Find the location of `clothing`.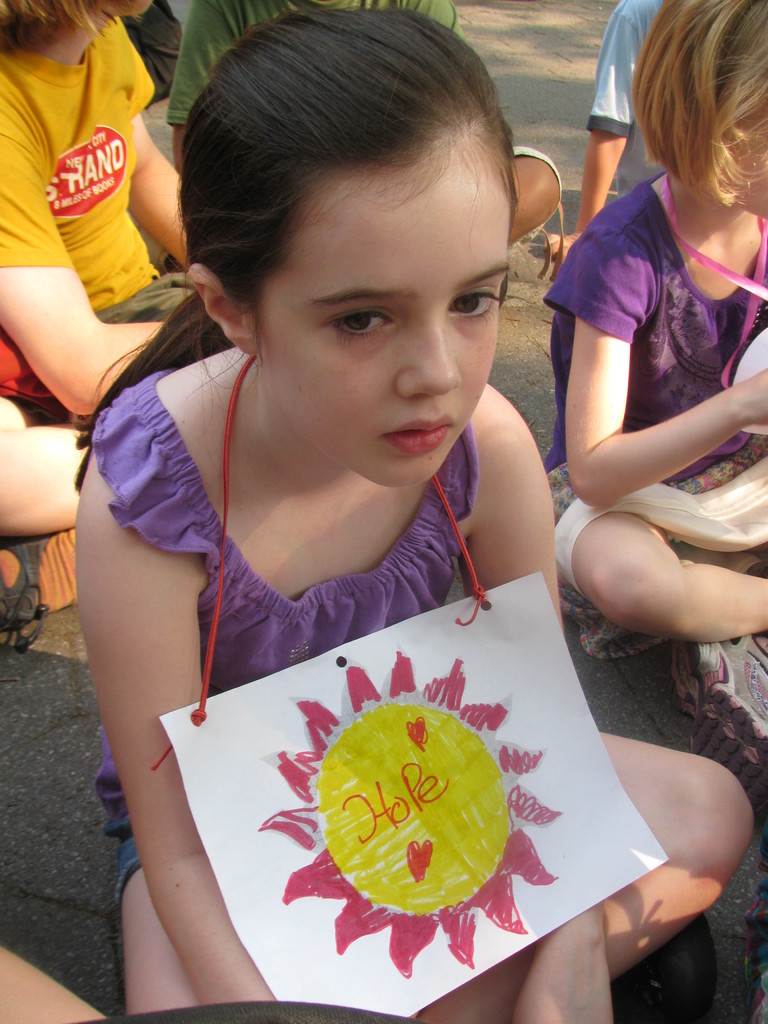
Location: [left=588, top=0, right=677, bottom=197].
